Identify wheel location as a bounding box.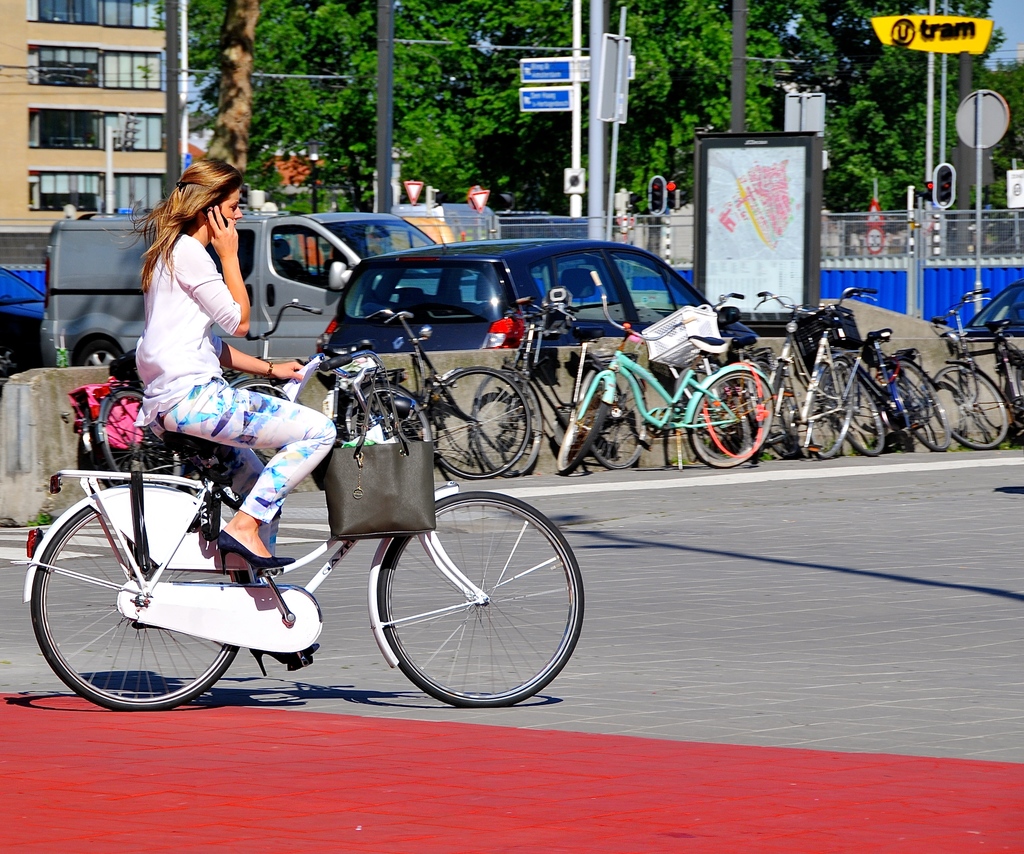
l=804, t=359, r=852, b=457.
